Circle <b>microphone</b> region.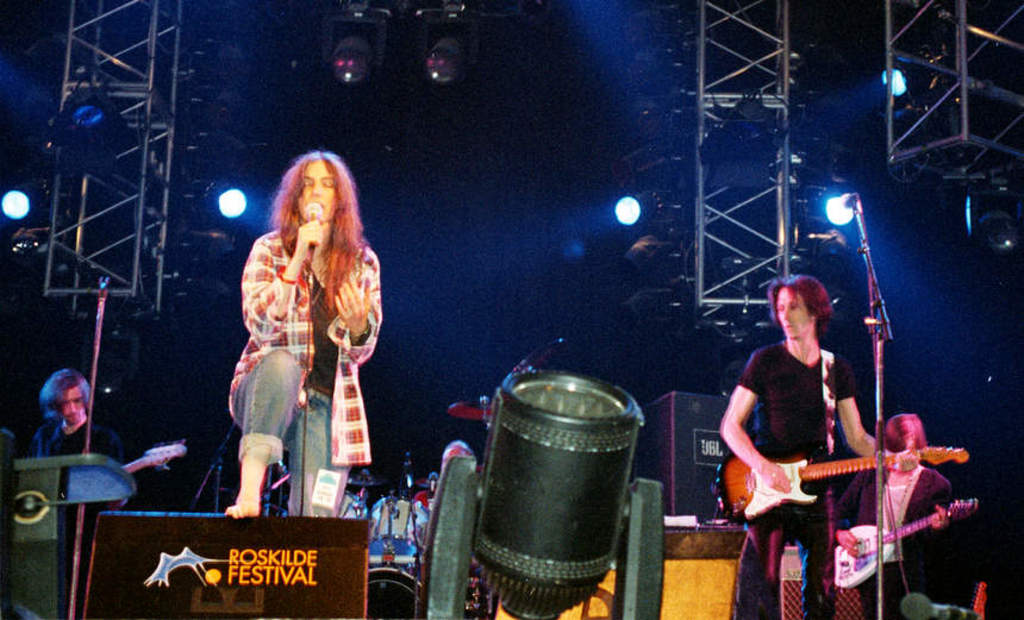
Region: {"x1": 302, "y1": 201, "x2": 324, "y2": 258}.
